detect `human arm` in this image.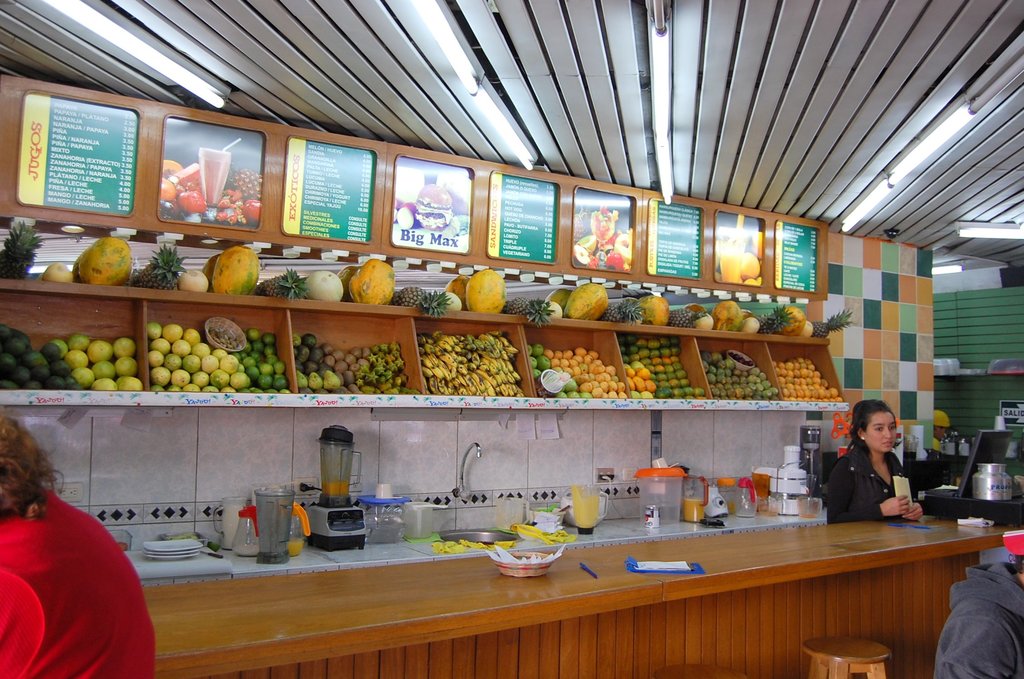
Detection: [0,565,43,678].
